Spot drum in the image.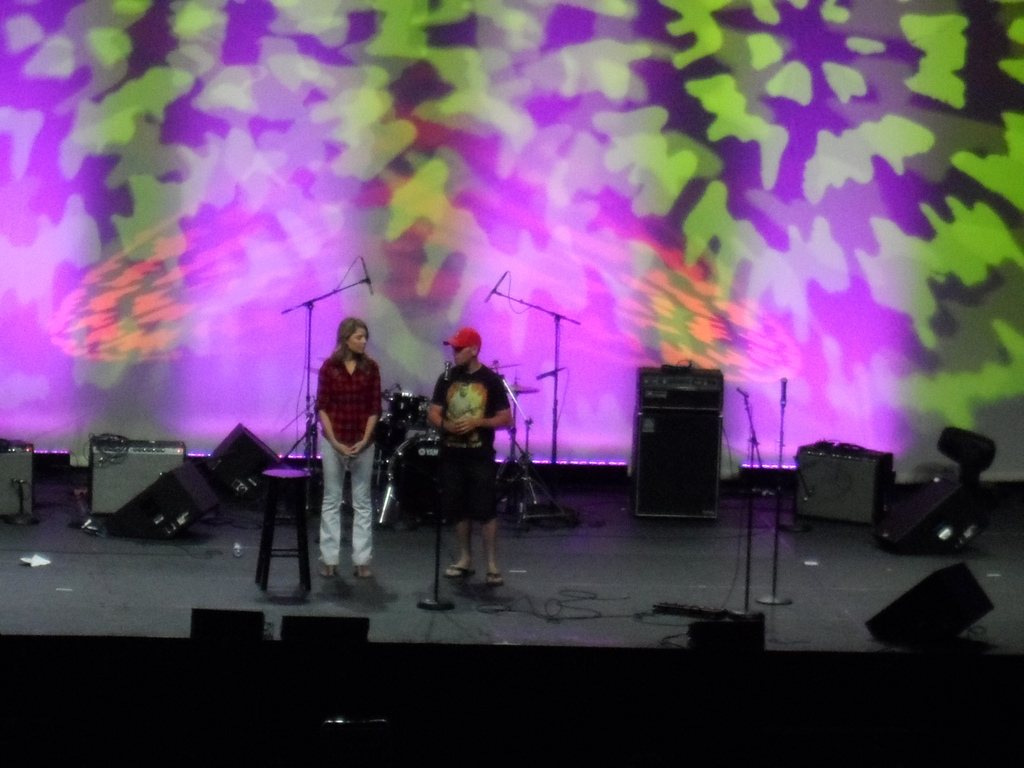
drum found at box(388, 395, 430, 430).
